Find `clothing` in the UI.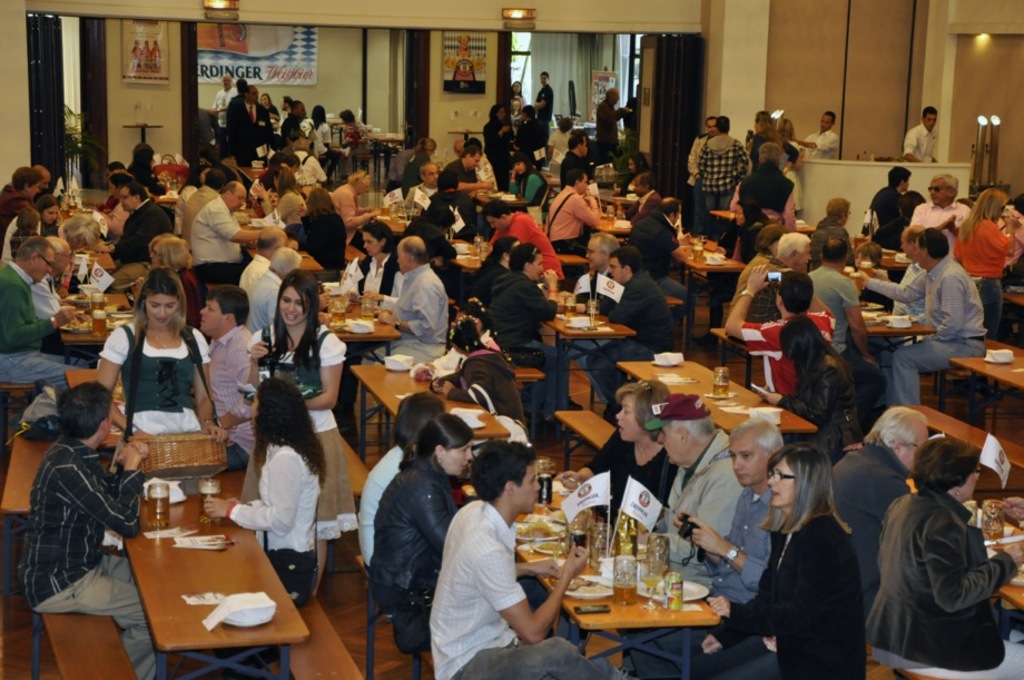
UI element at 813 260 869 394.
